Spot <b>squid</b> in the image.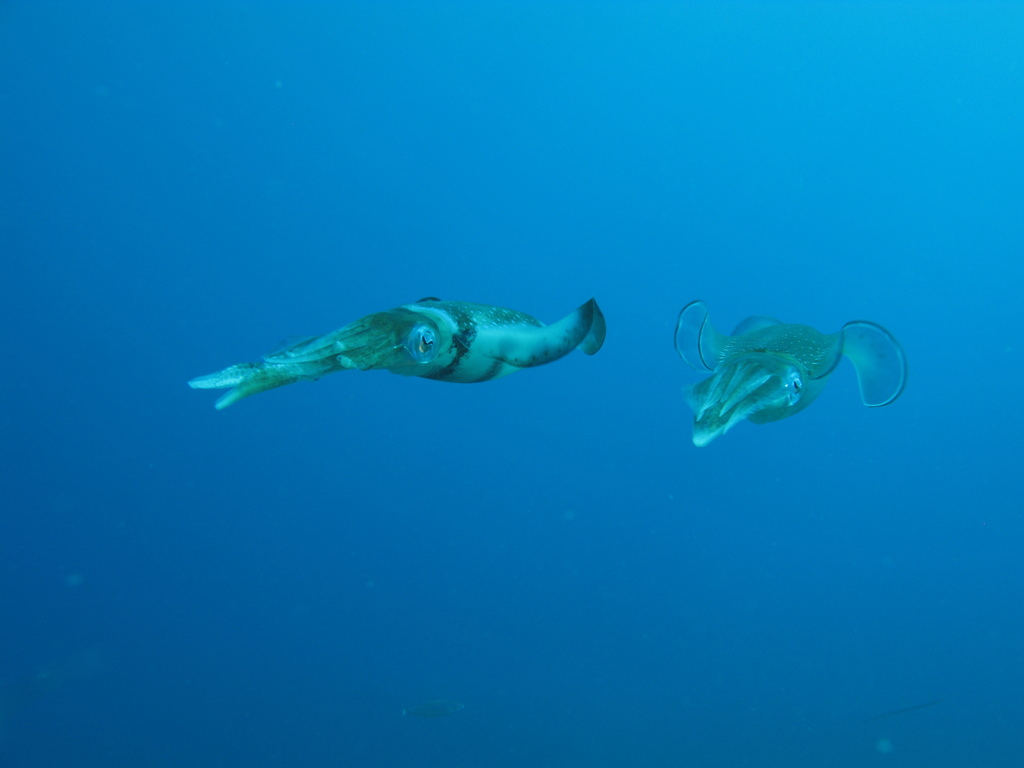
<b>squid</b> found at 193:298:607:407.
